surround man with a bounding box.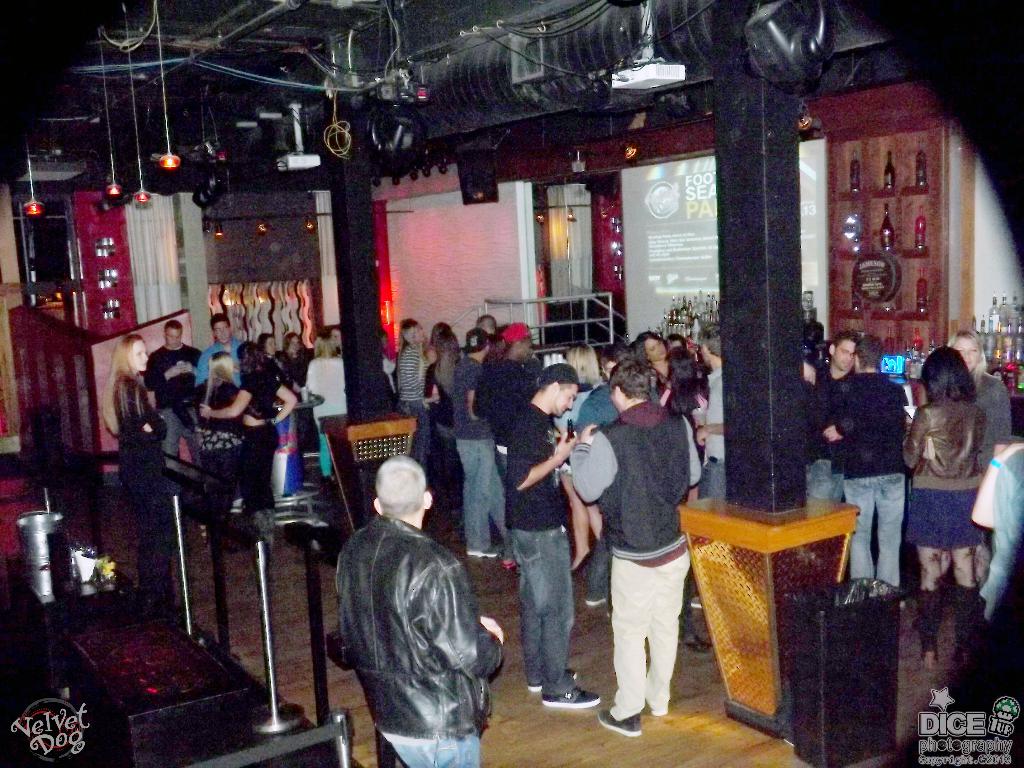
<bbox>806, 328, 860, 504</bbox>.
